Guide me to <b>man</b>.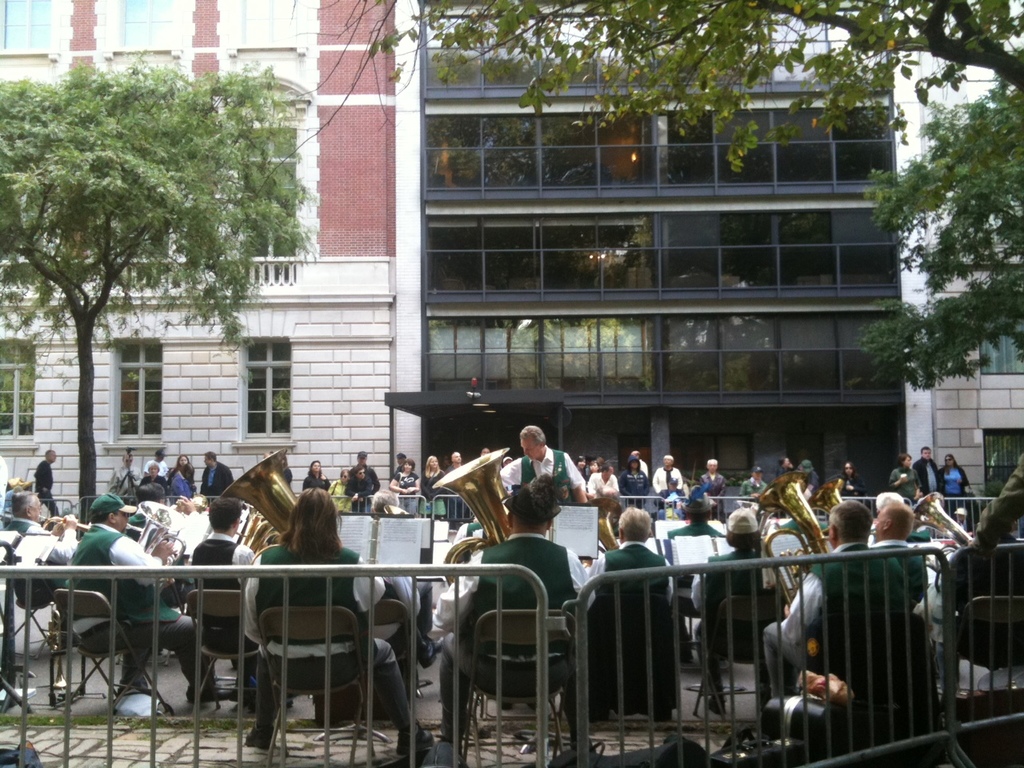
Guidance: rect(586, 462, 621, 496).
